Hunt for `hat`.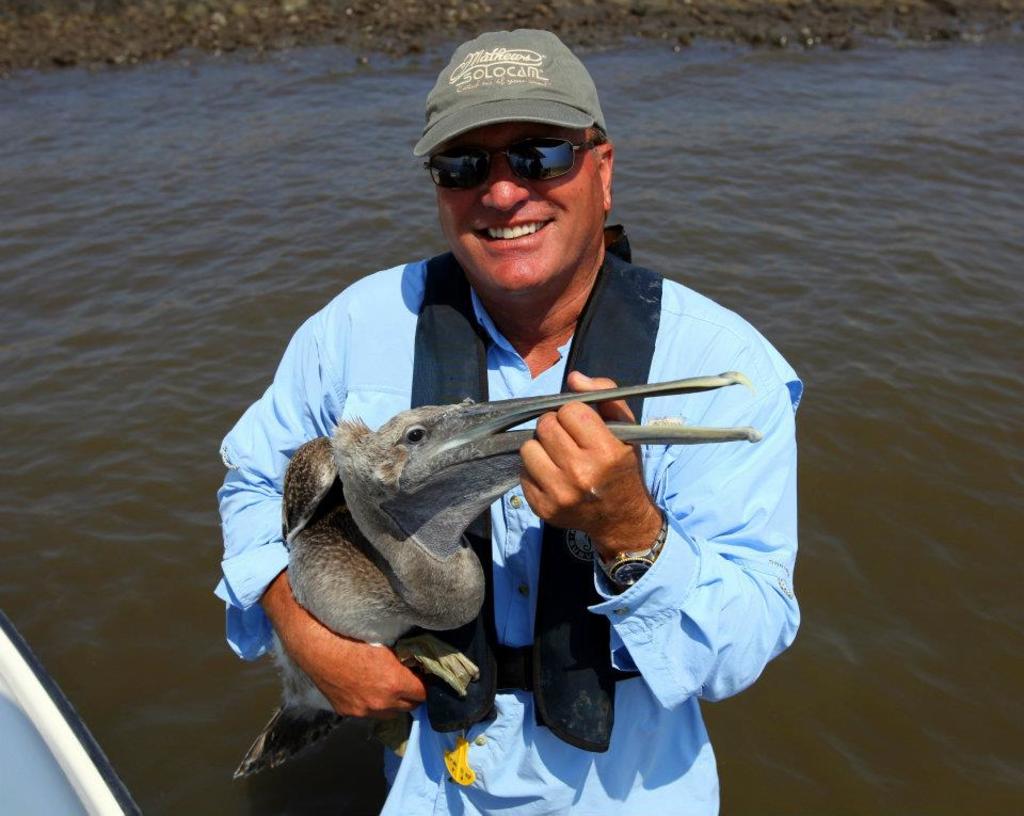
Hunted down at box=[412, 27, 610, 157].
